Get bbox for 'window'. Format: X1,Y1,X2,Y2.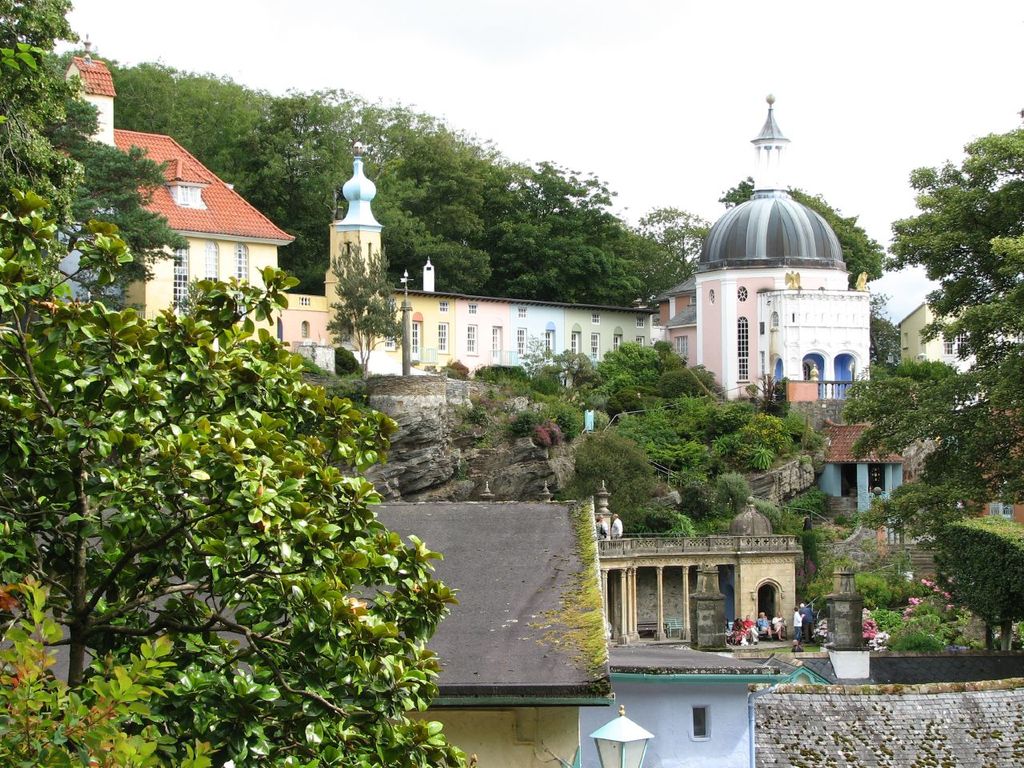
440,300,448,310.
